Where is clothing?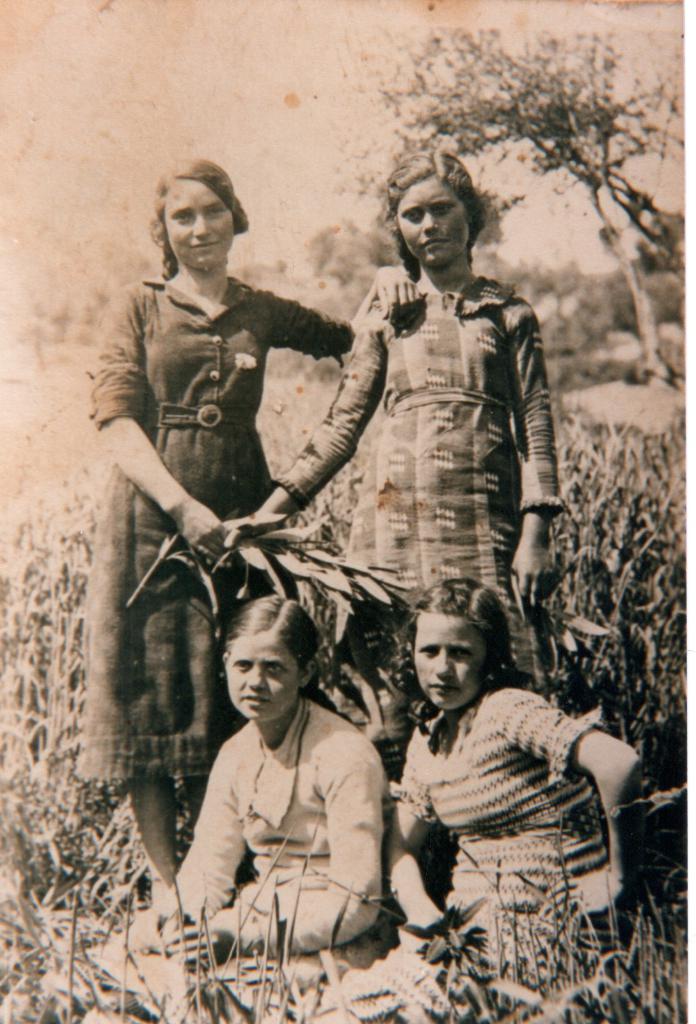
select_region(328, 684, 609, 1016).
